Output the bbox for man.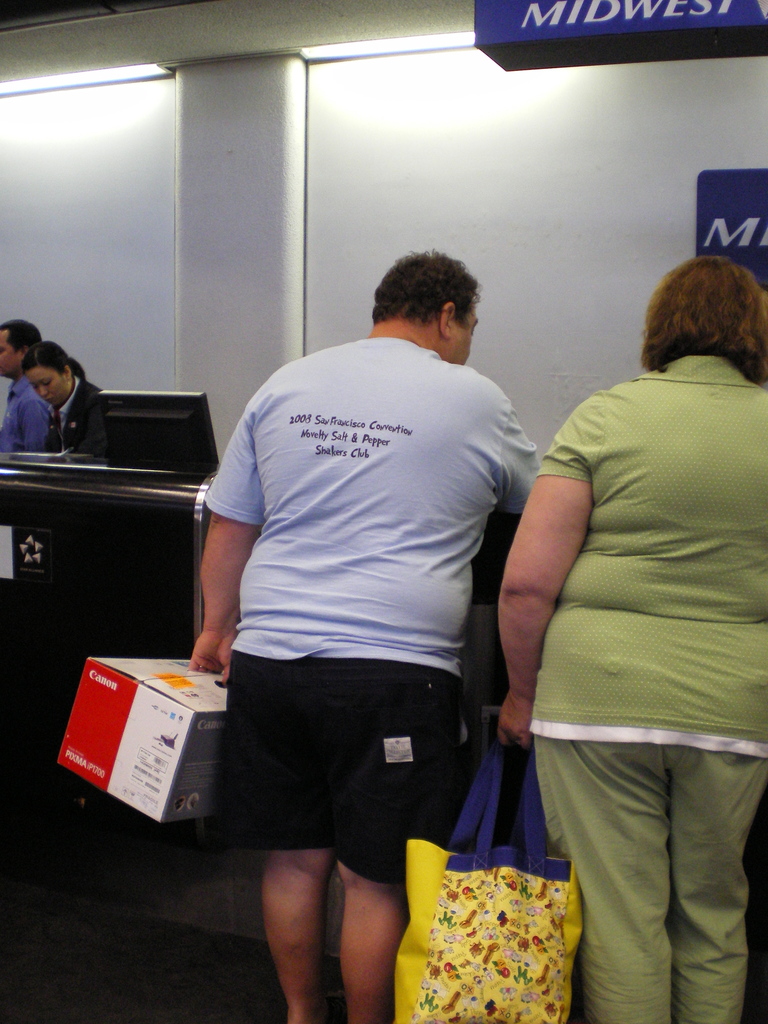
(0, 321, 54, 452).
